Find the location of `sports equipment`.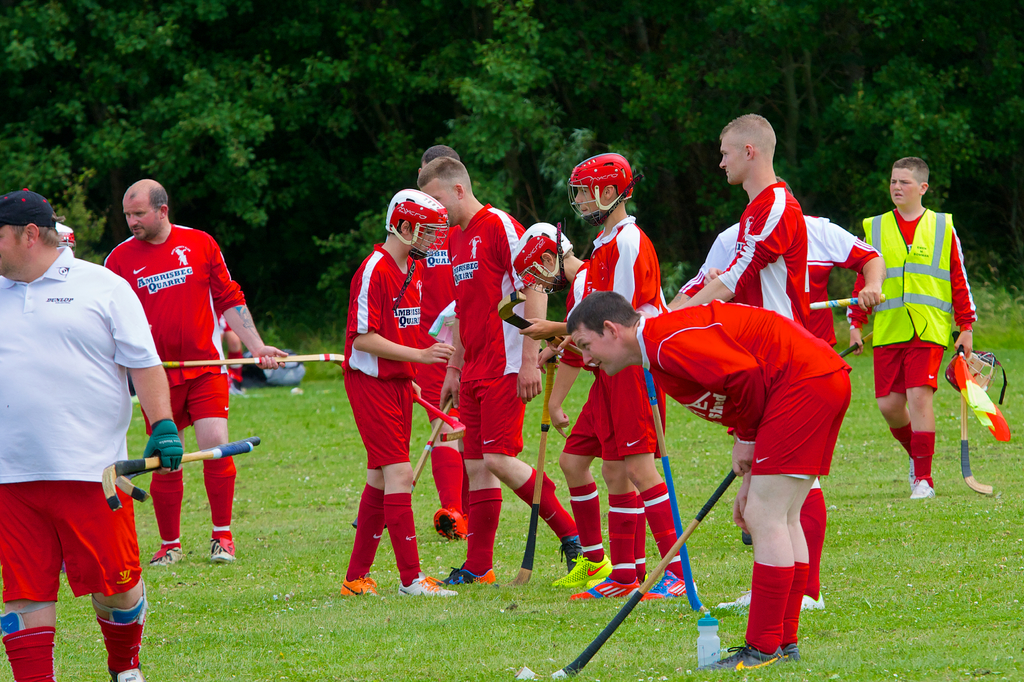
Location: [511,220,573,294].
